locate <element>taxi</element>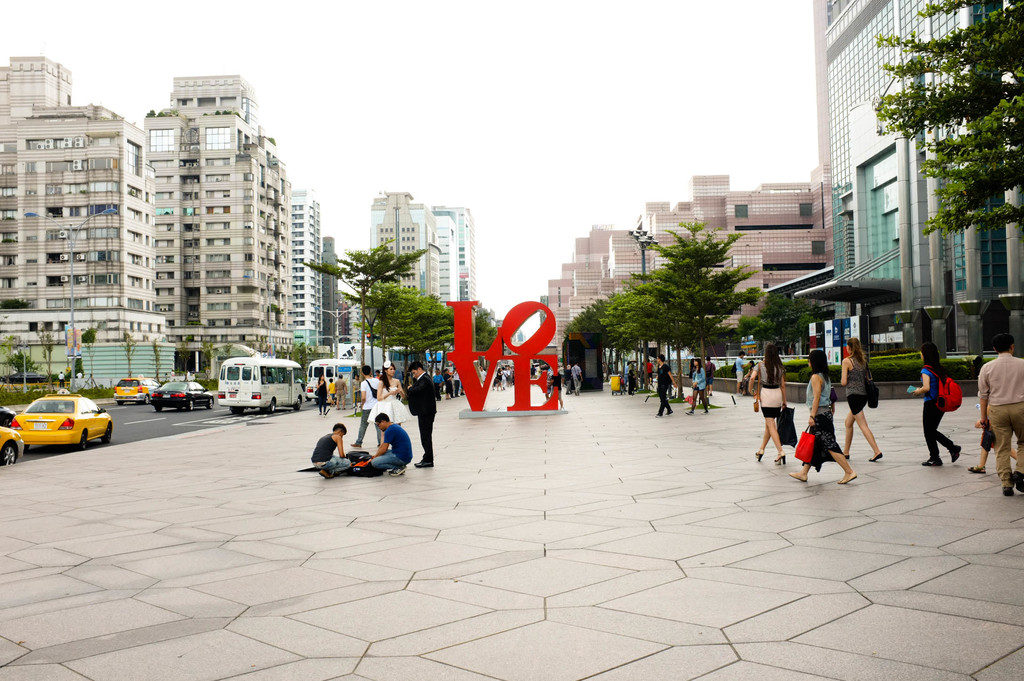
0,422,25,465
